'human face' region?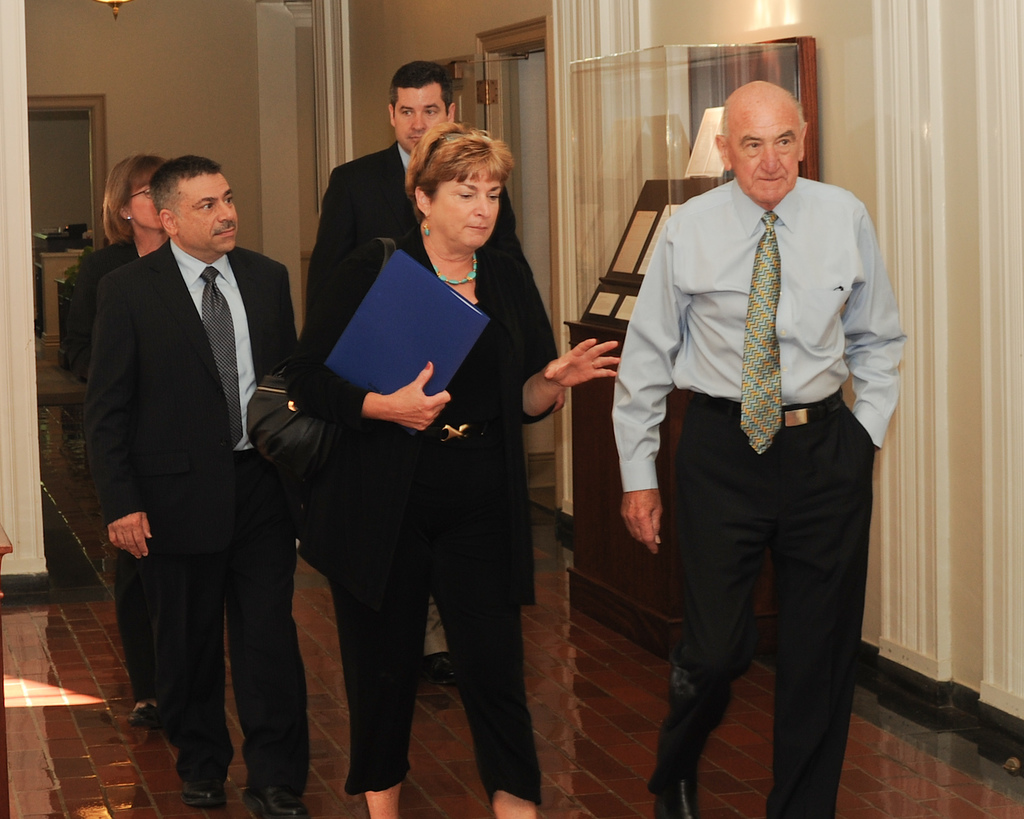
[x1=430, y1=170, x2=502, y2=250]
